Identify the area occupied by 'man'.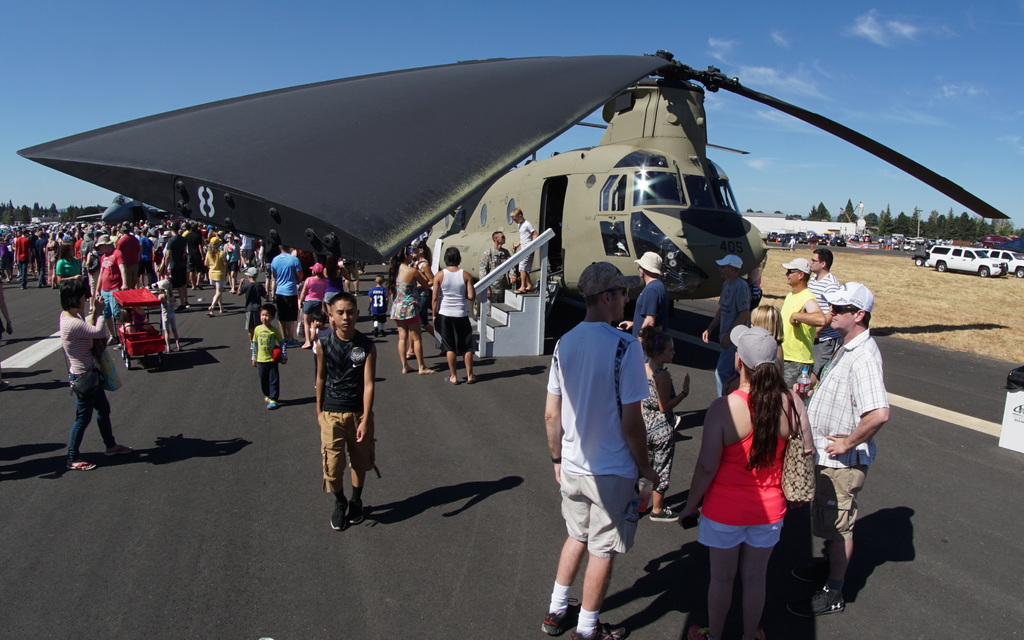
Area: l=479, t=232, r=518, b=319.
